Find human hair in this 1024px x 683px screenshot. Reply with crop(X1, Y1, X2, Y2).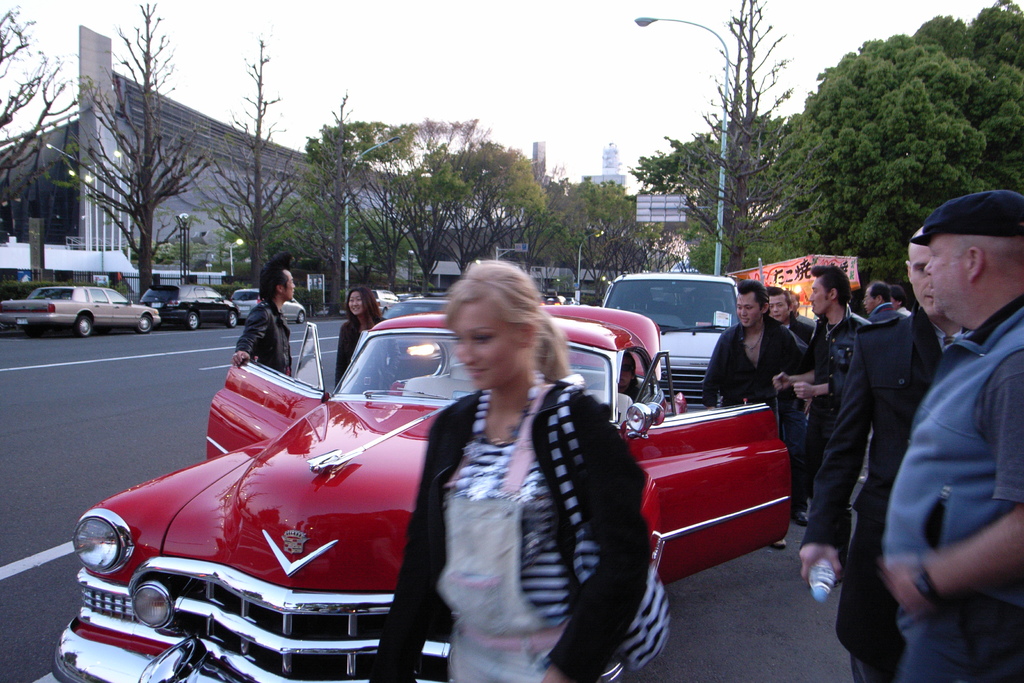
crop(868, 284, 890, 302).
